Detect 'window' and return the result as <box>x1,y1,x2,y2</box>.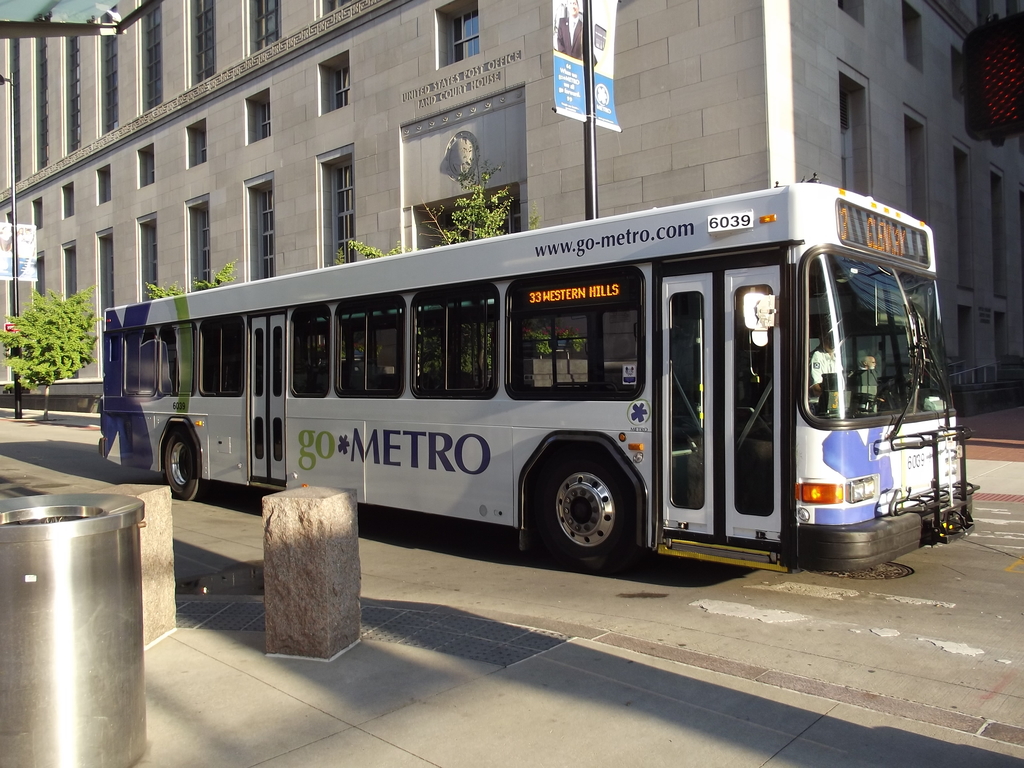
<box>193,324,244,399</box>.
